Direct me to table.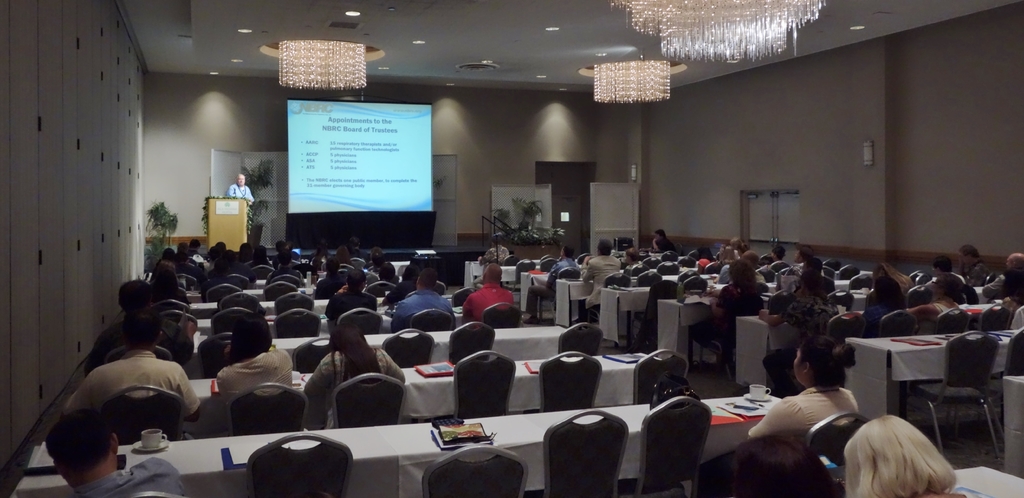
Direction: 735:306:874:398.
